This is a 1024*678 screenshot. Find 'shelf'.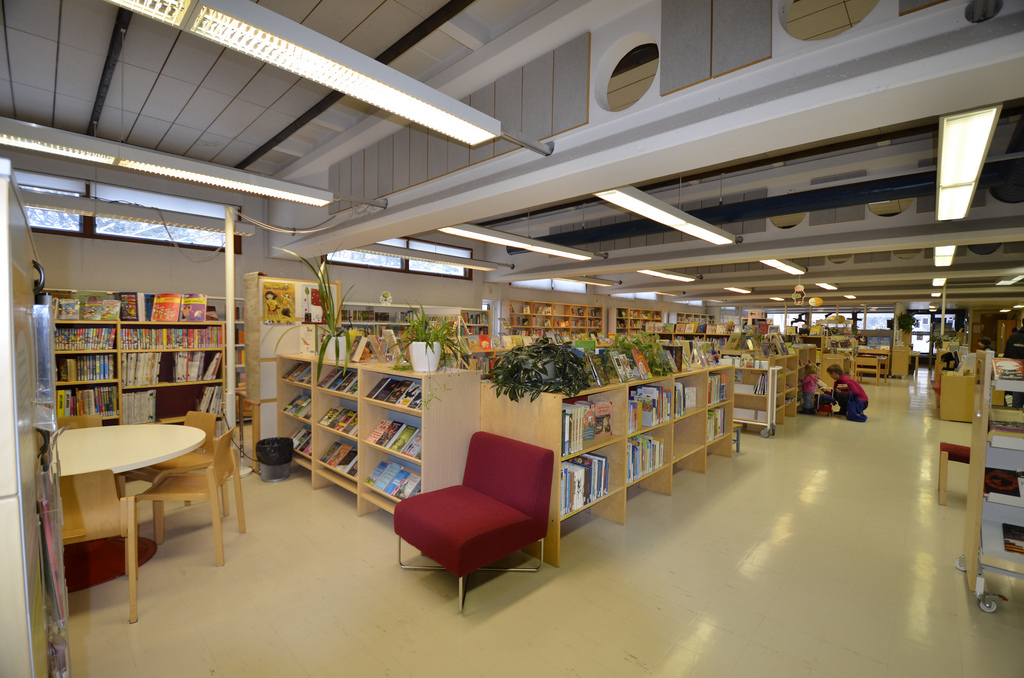
Bounding box: box=[365, 301, 410, 336].
